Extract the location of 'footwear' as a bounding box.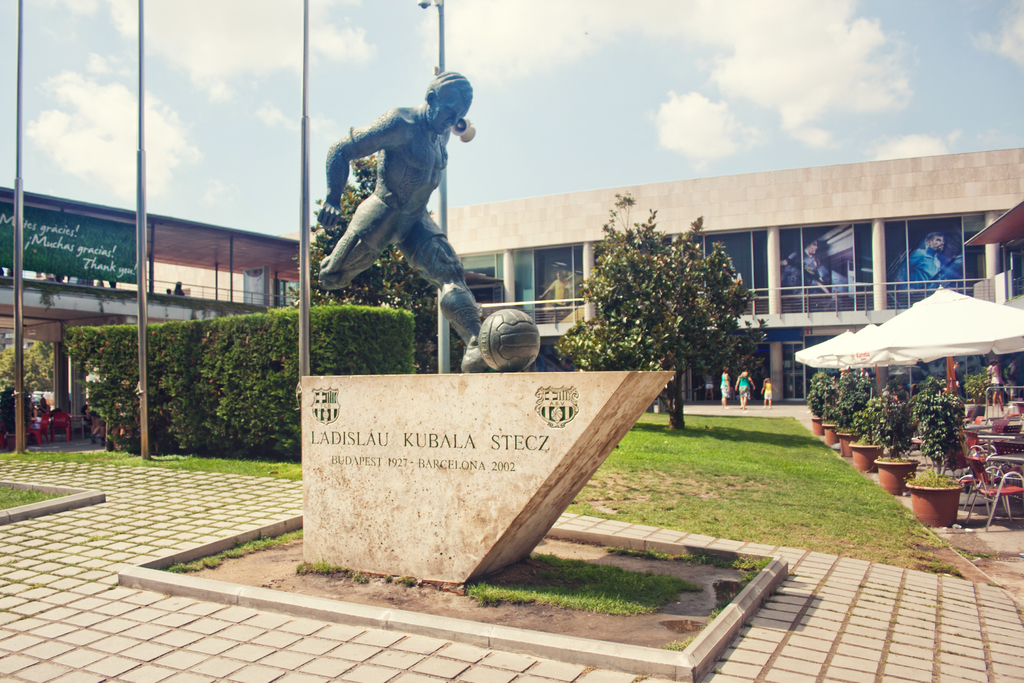
458 342 495 372.
